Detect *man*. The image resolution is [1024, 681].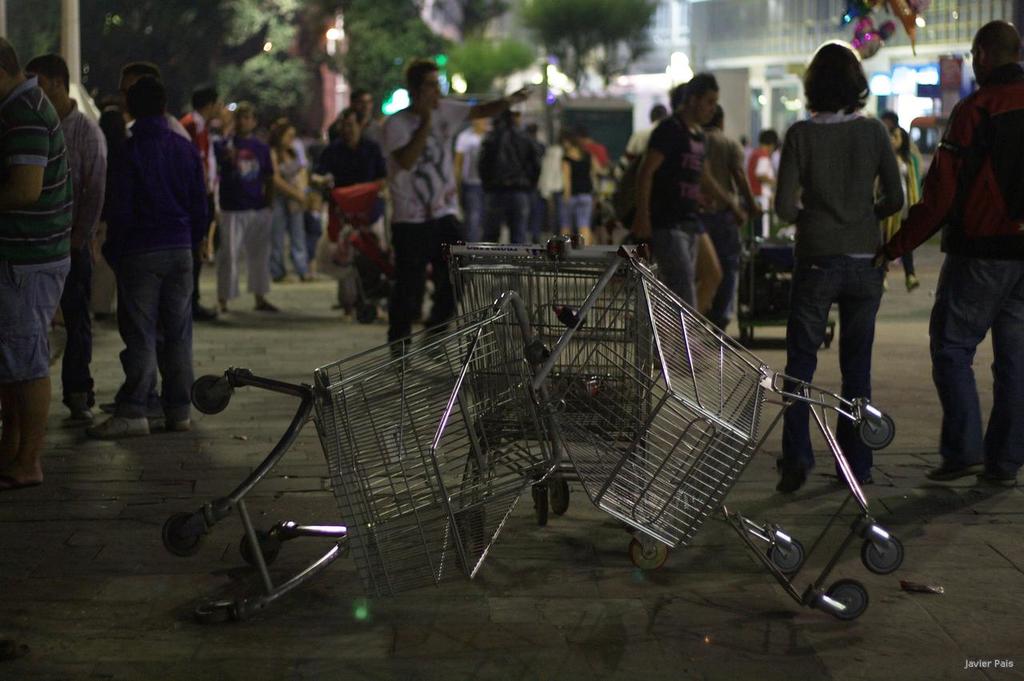
[474, 118, 534, 291].
